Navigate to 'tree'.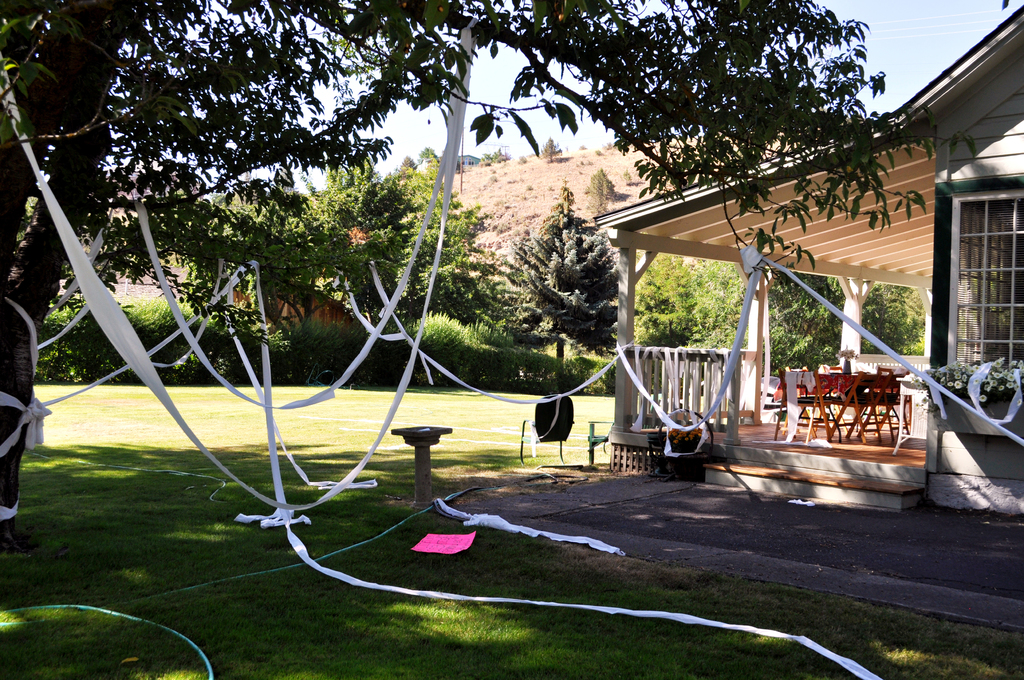
Navigation target: BBox(513, 178, 619, 366).
